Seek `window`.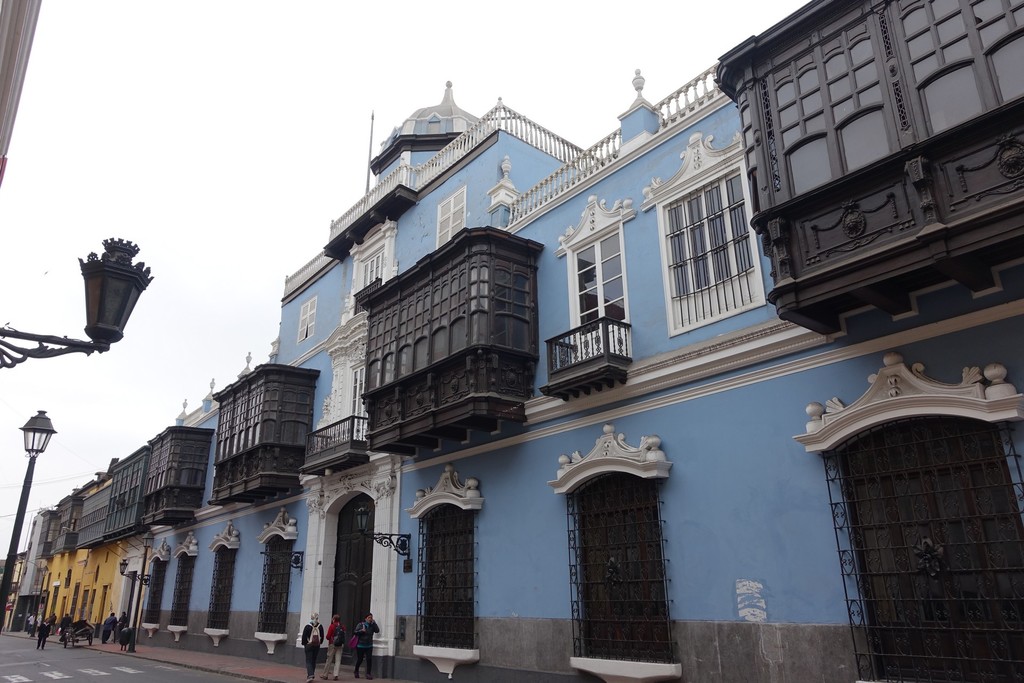
bbox=[990, 28, 1023, 106].
